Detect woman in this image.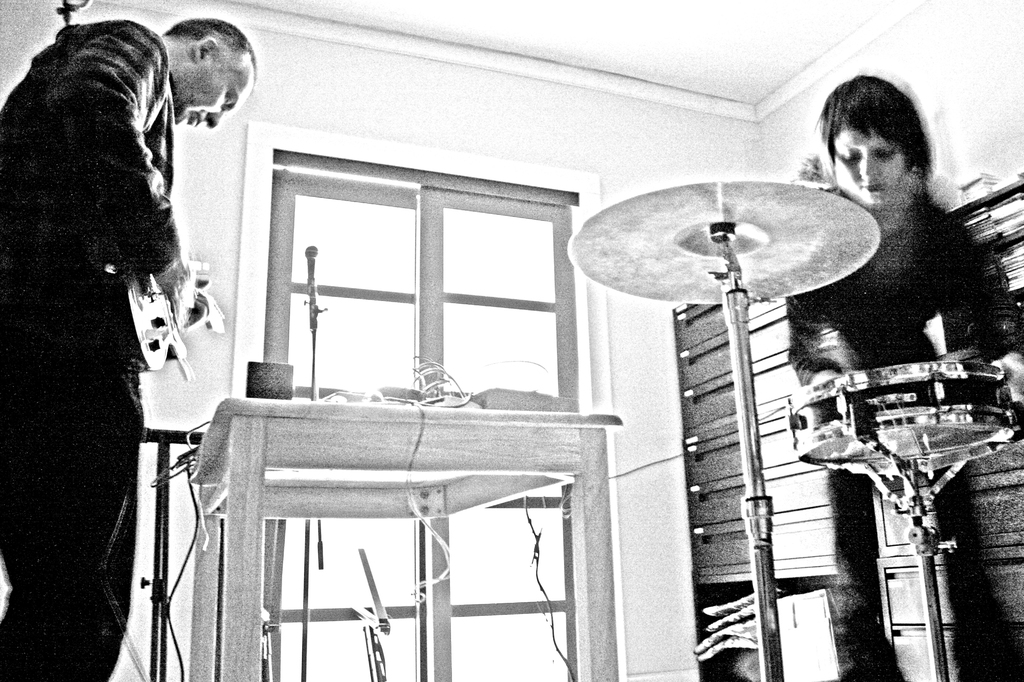
Detection: bbox=(784, 69, 1023, 681).
